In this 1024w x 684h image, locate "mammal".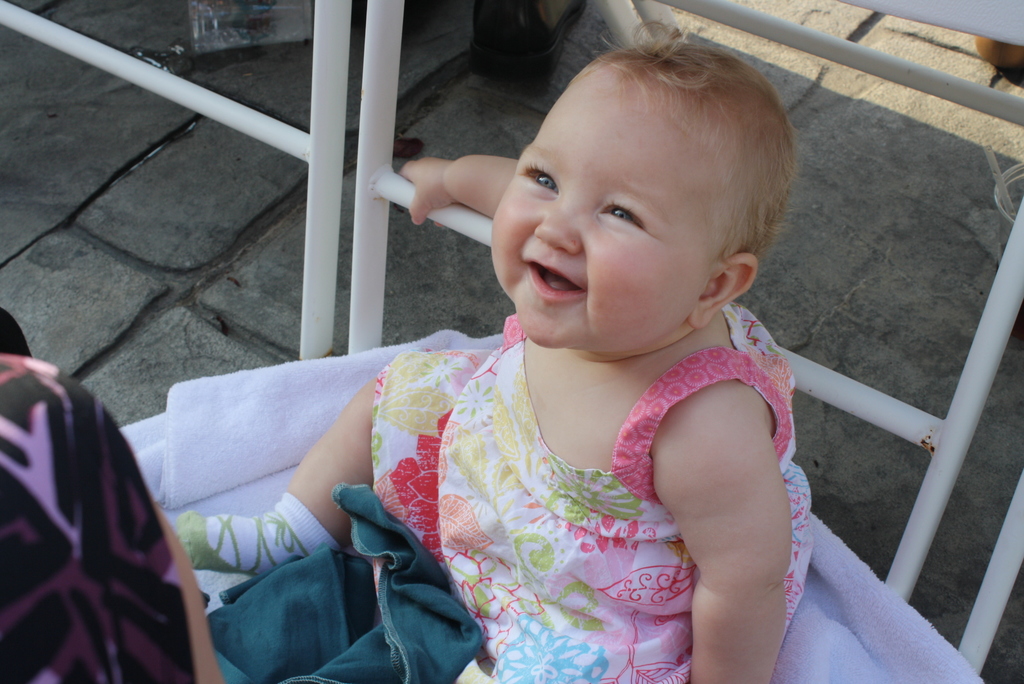
Bounding box: {"x1": 0, "y1": 316, "x2": 224, "y2": 683}.
